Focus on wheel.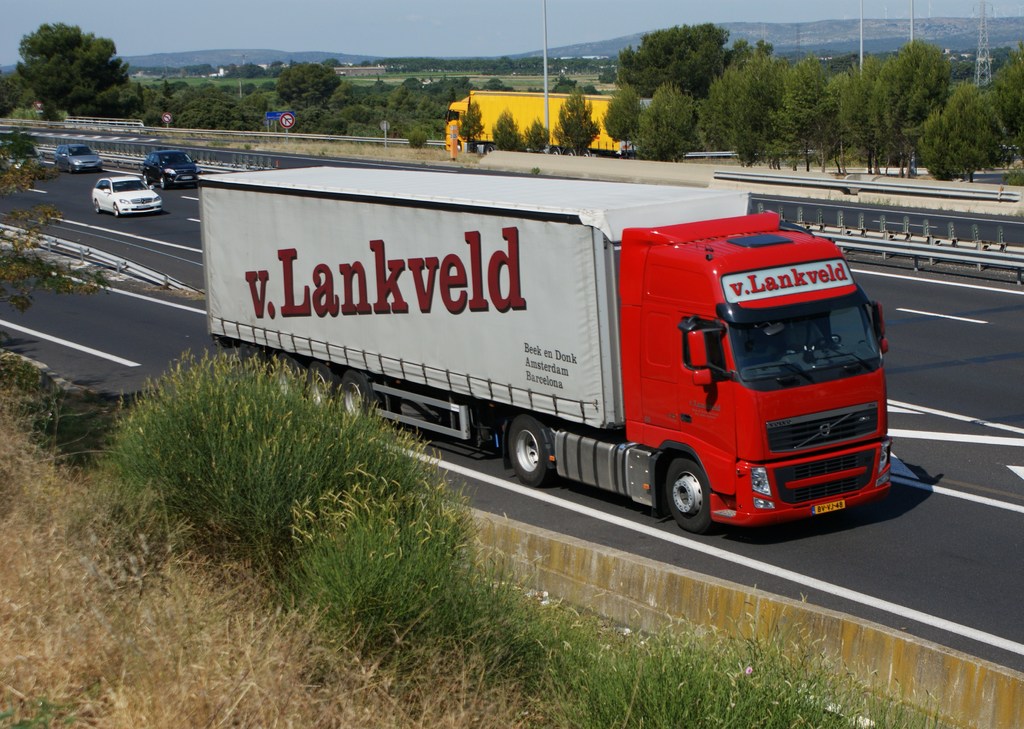
Focused at box(810, 331, 844, 347).
